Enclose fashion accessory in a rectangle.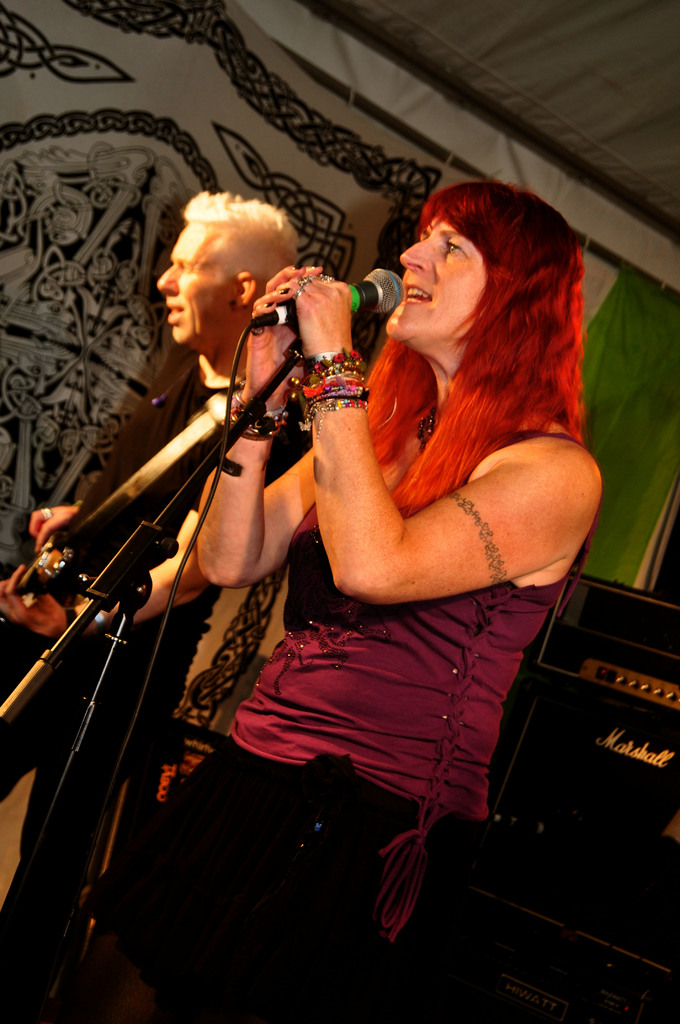
box(309, 273, 320, 282).
